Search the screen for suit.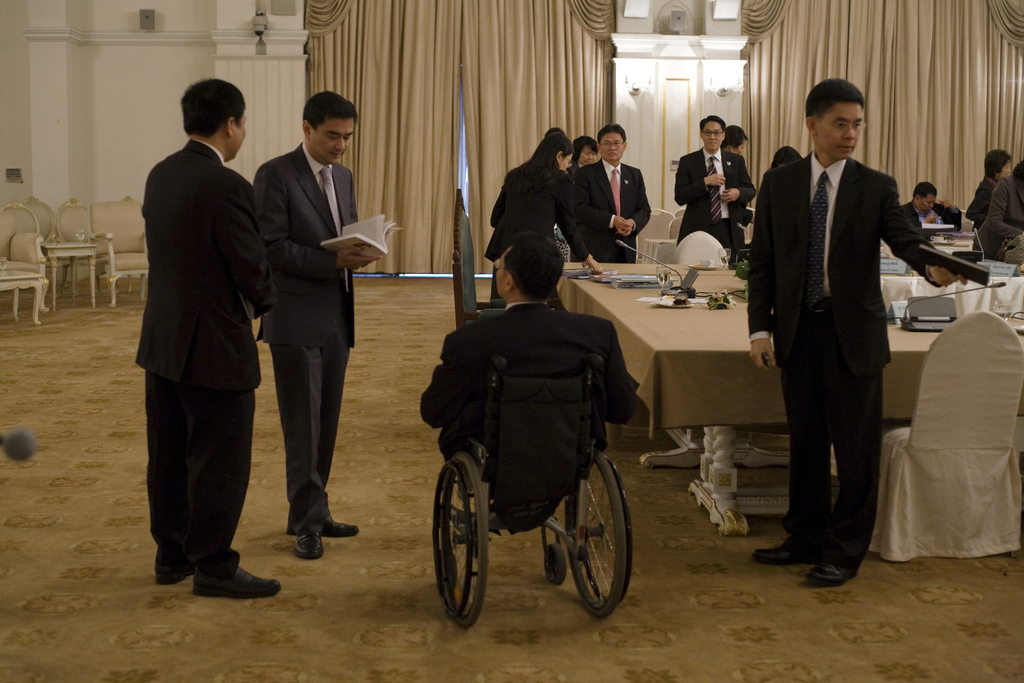
Found at BBox(902, 202, 963, 232).
